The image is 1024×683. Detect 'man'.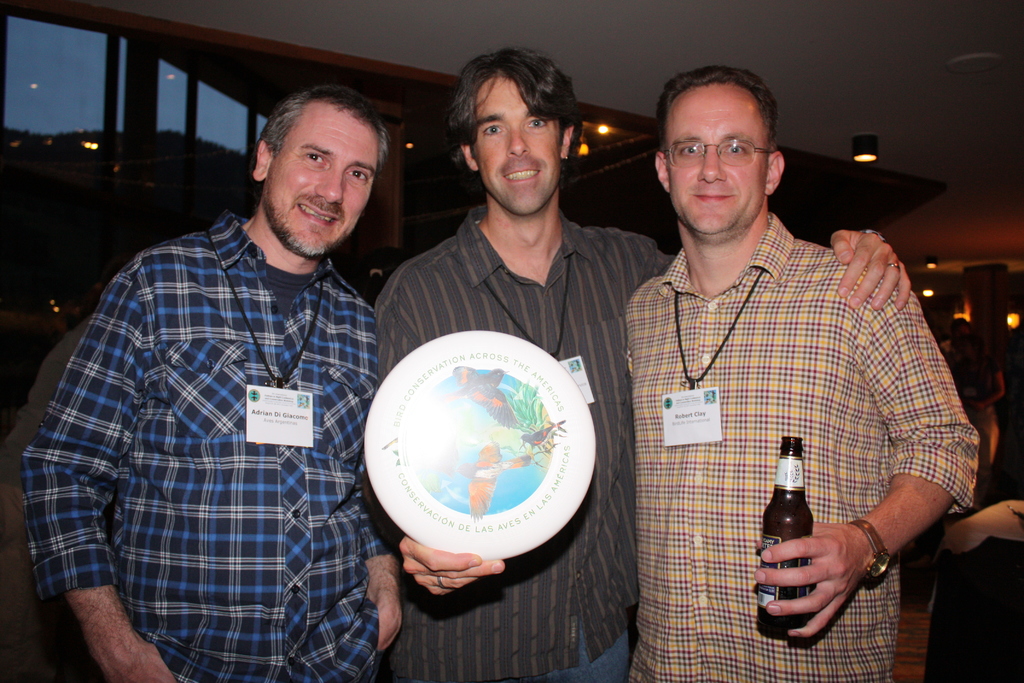
Detection: {"left": 369, "top": 45, "right": 916, "bottom": 682}.
